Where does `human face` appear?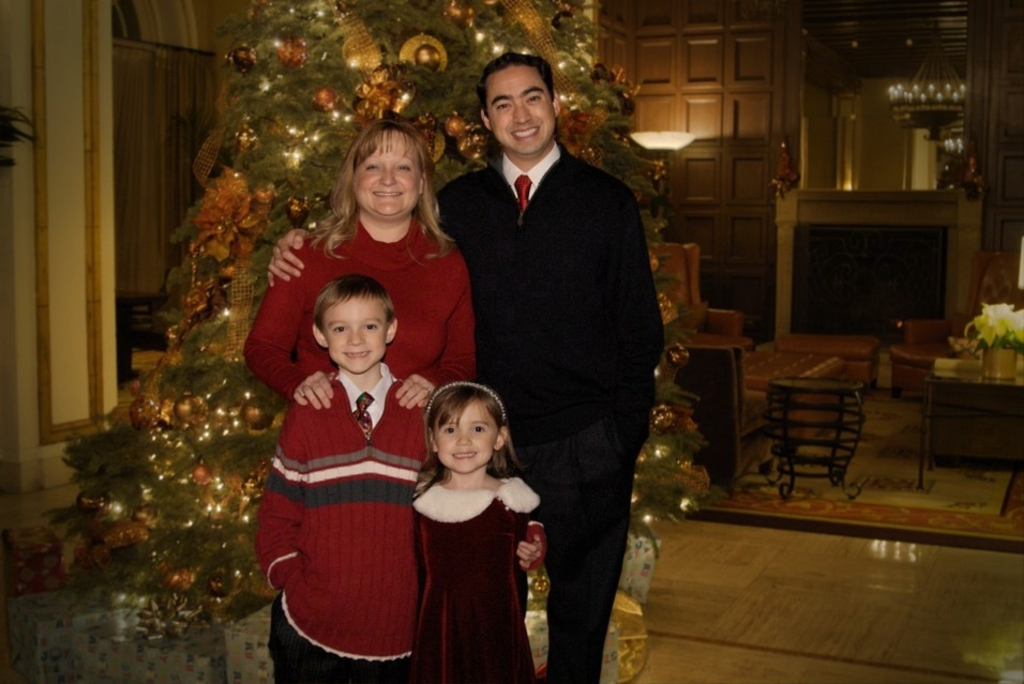
Appears at x1=323 y1=295 x2=387 y2=381.
